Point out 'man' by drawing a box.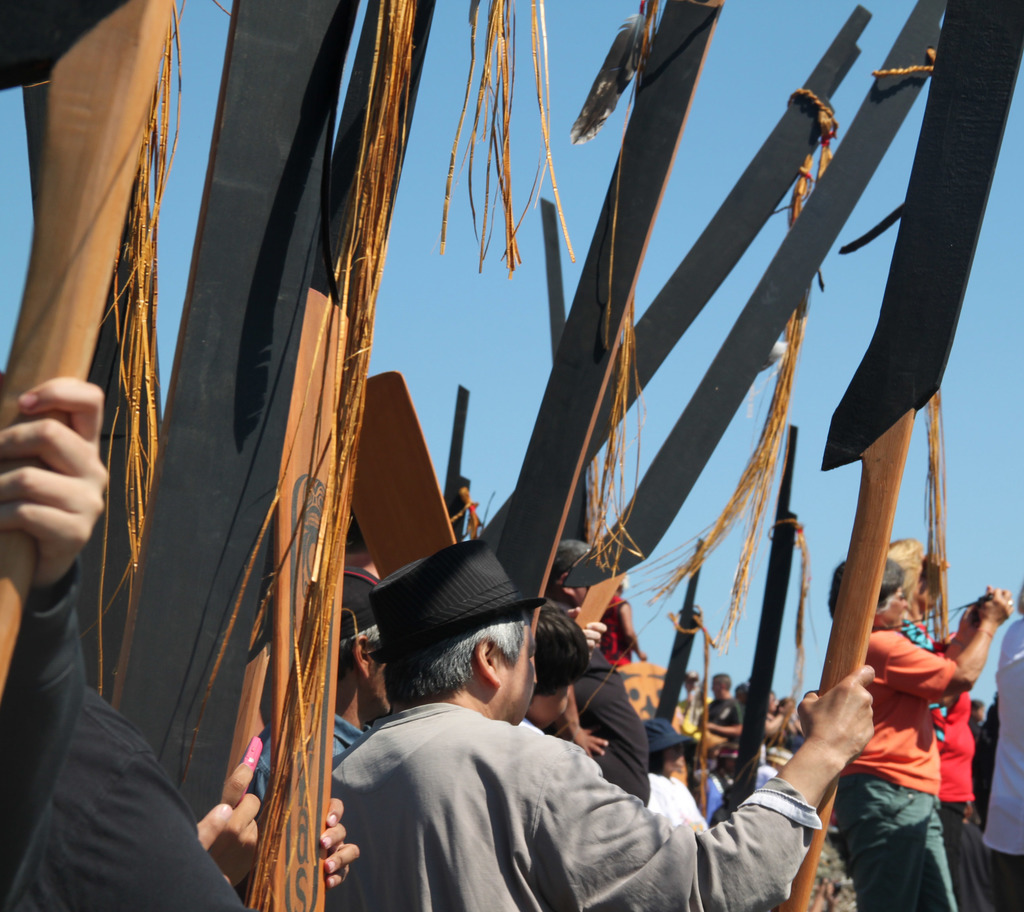
(x1=878, y1=534, x2=1002, y2=911).
